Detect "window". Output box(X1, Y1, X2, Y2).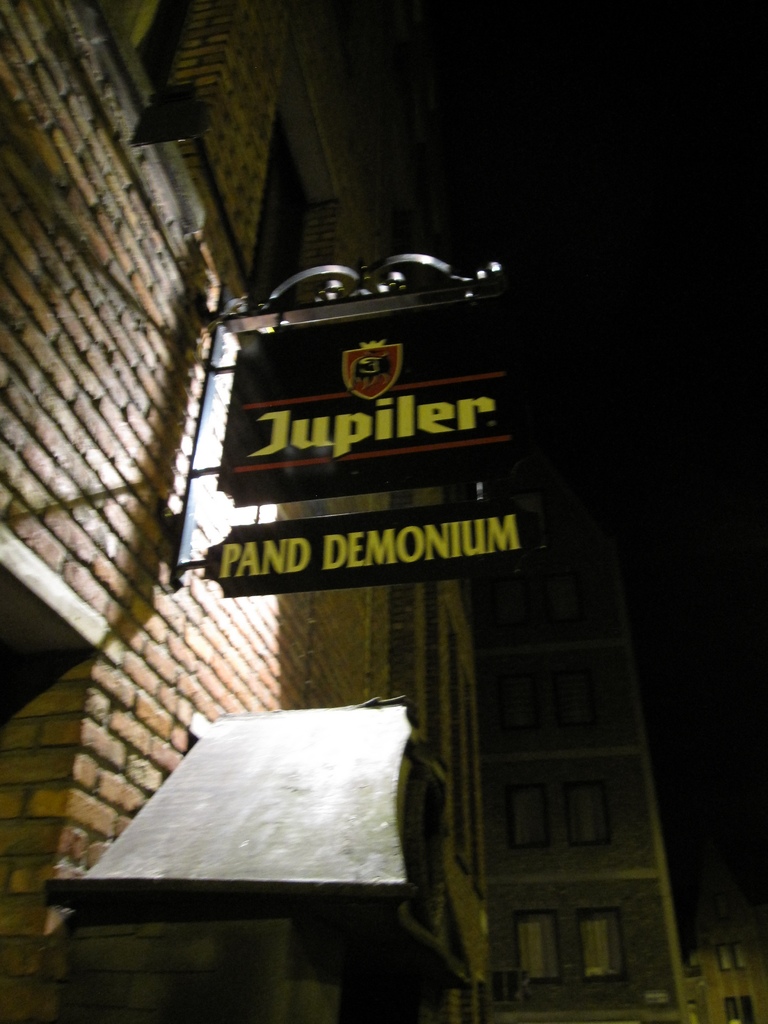
box(561, 778, 611, 842).
